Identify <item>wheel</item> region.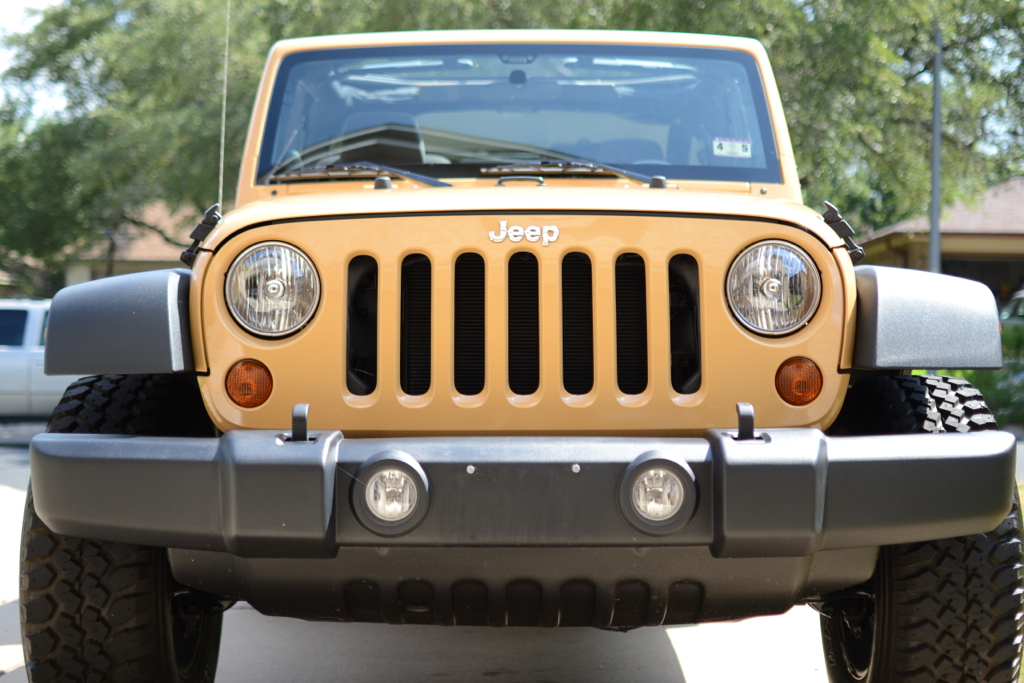
Region: (x1=21, y1=373, x2=227, y2=682).
